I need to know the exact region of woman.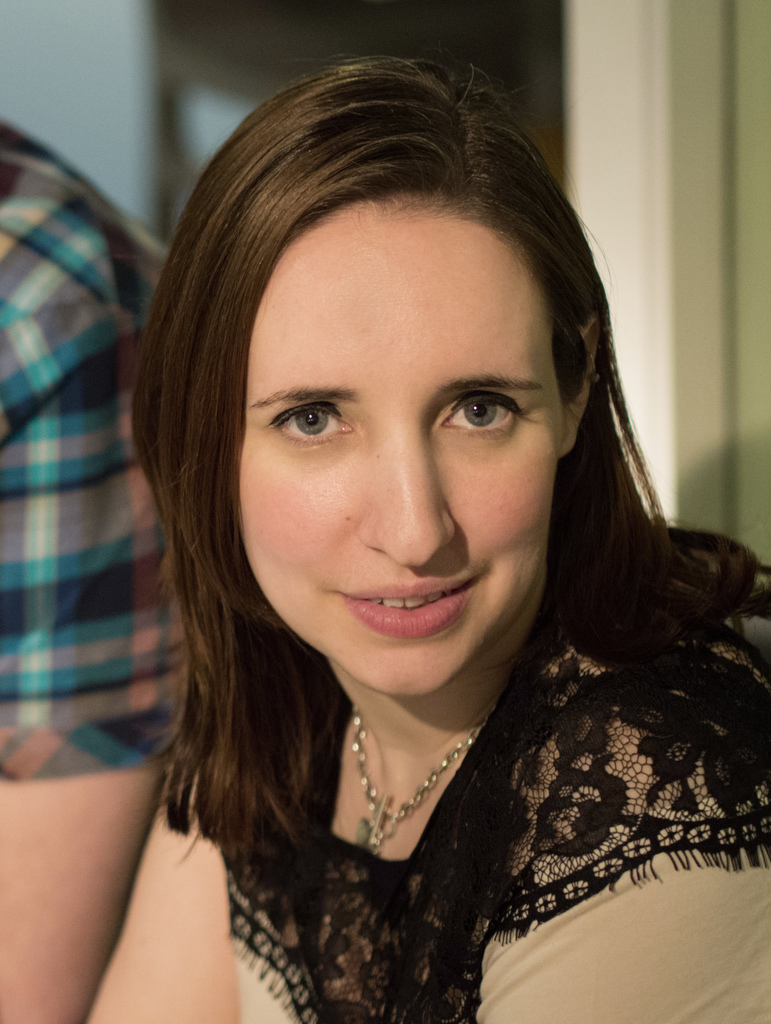
Region: <bbox>85, 54, 764, 1023</bbox>.
